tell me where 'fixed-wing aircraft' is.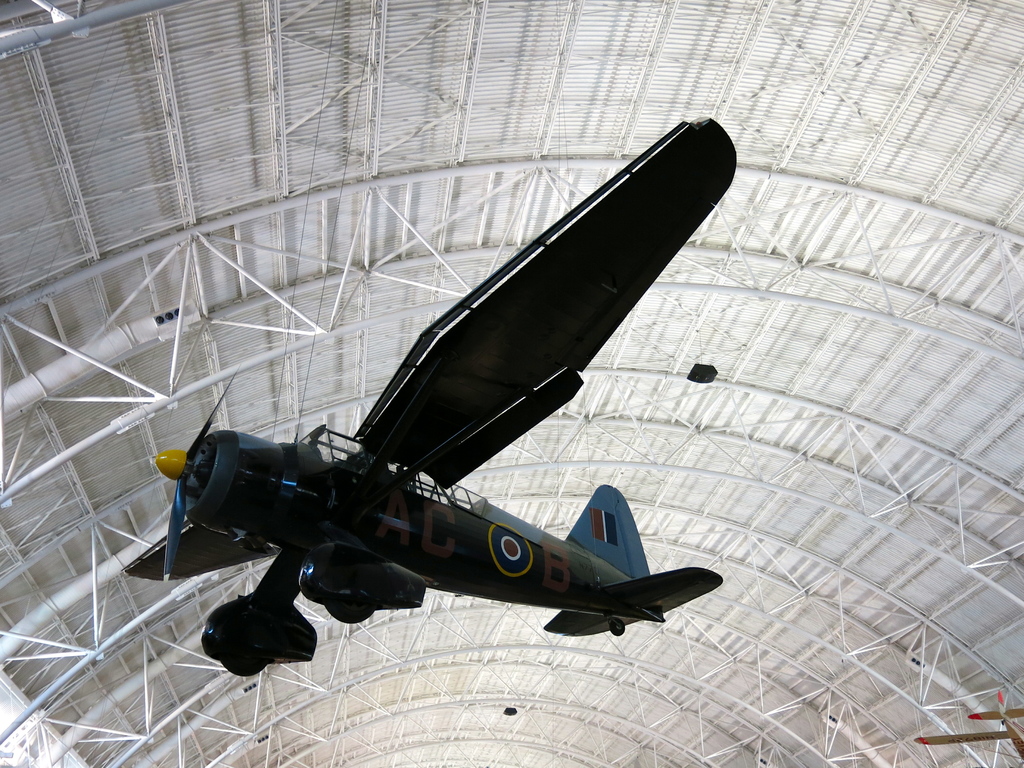
'fixed-wing aircraft' is at bbox(107, 108, 723, 682).
